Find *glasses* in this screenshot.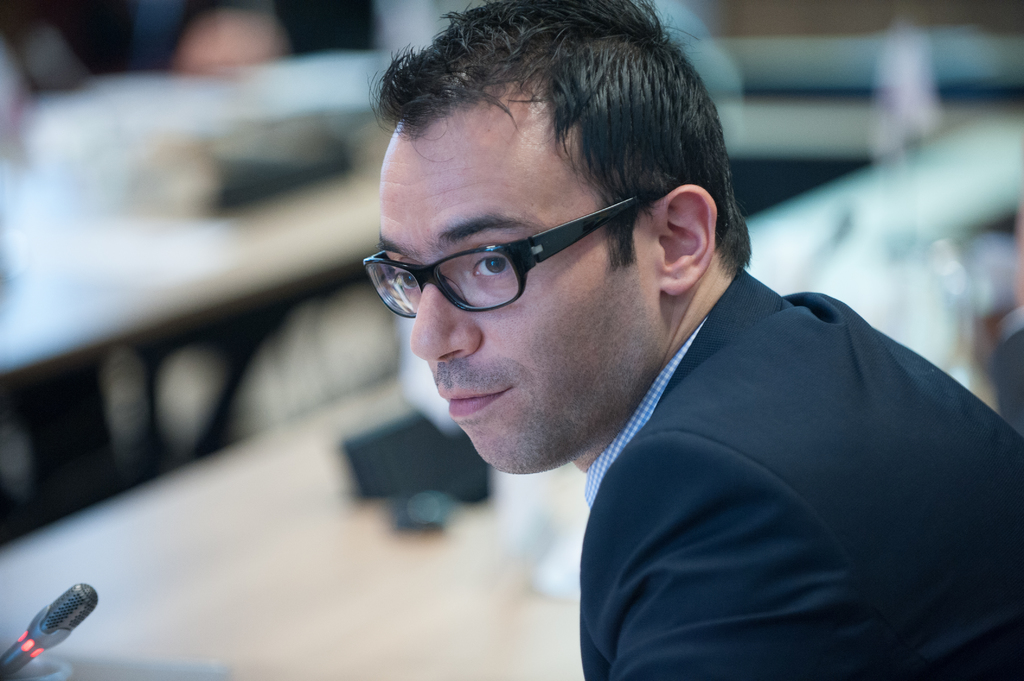
The bounding box for *glasses* is (left=374, top=181, right=700, bottom=324).
